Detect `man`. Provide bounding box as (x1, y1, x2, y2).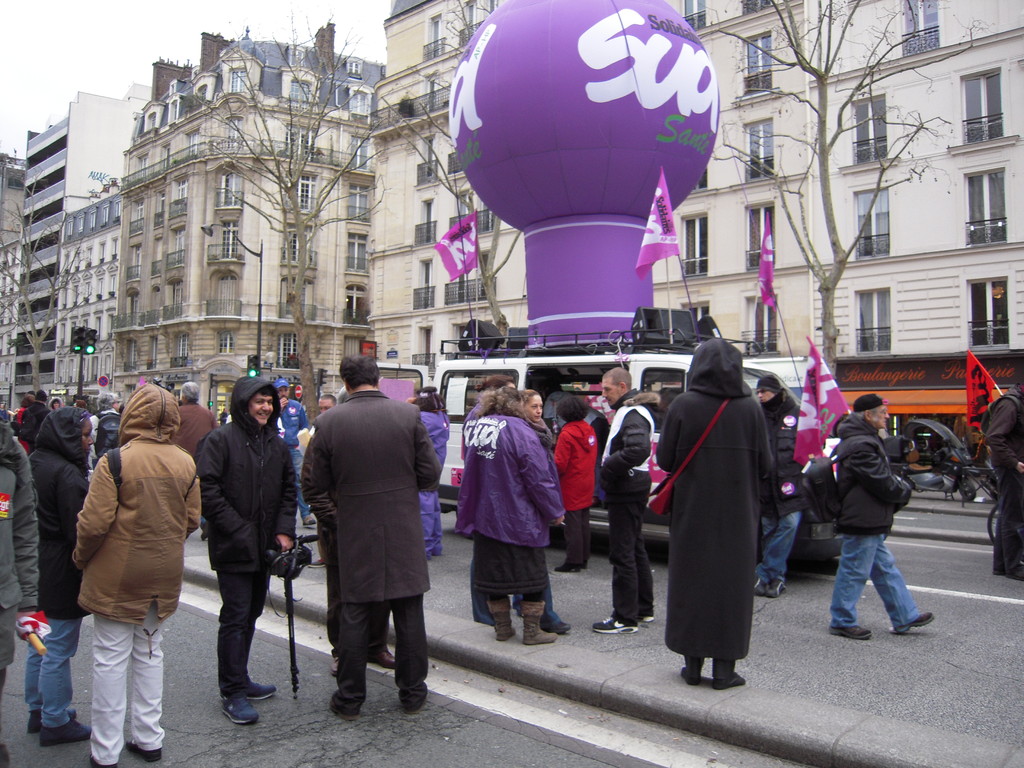
(88, 393, 120, 481).
